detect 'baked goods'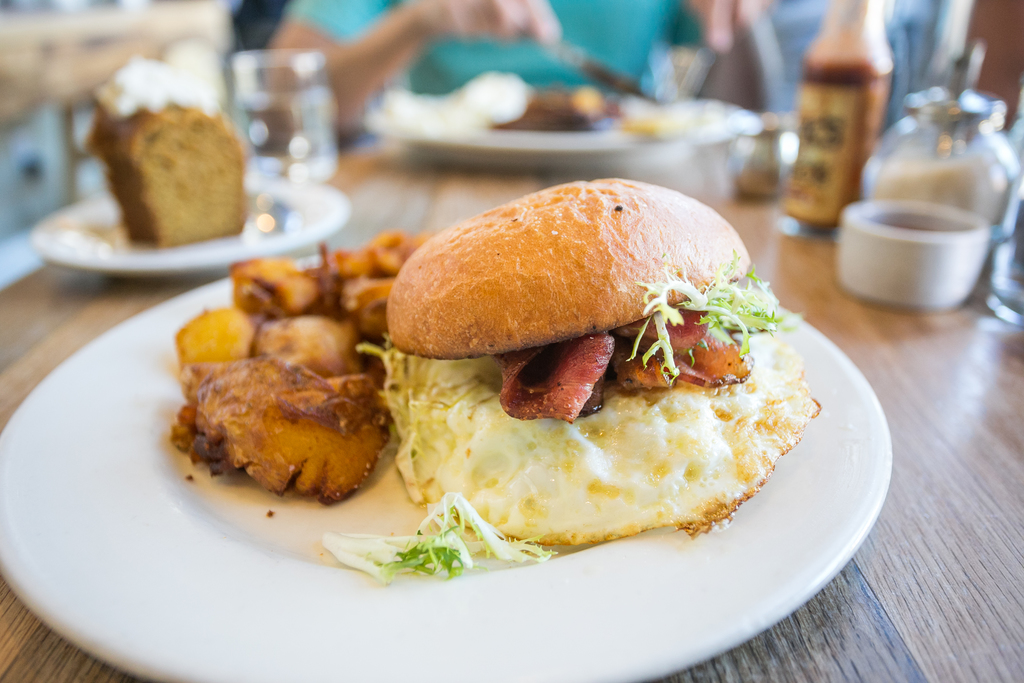
351/176/820/544
